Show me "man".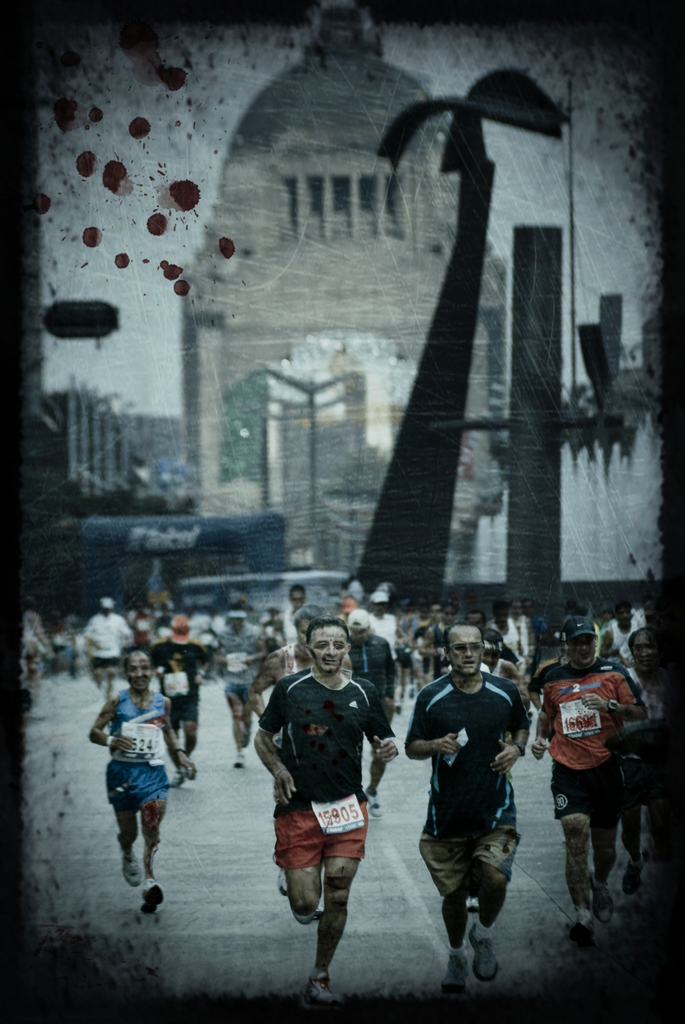
"man" is here: x1=251 y1=616 x2=401 y2=1008.
